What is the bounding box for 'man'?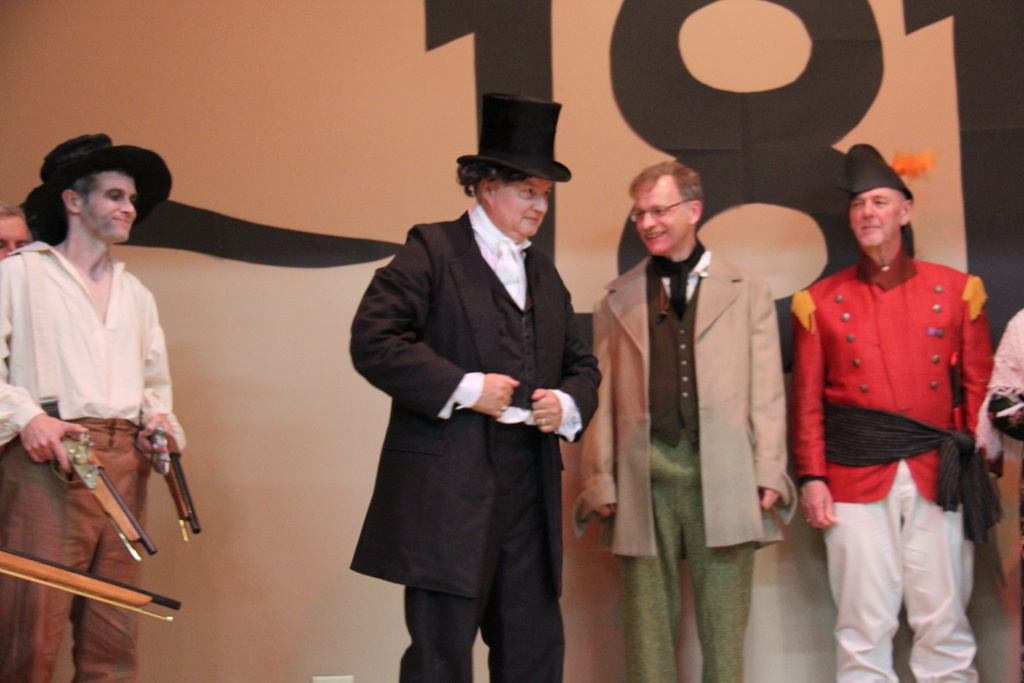
select_region(570, 166, 800, 682).
